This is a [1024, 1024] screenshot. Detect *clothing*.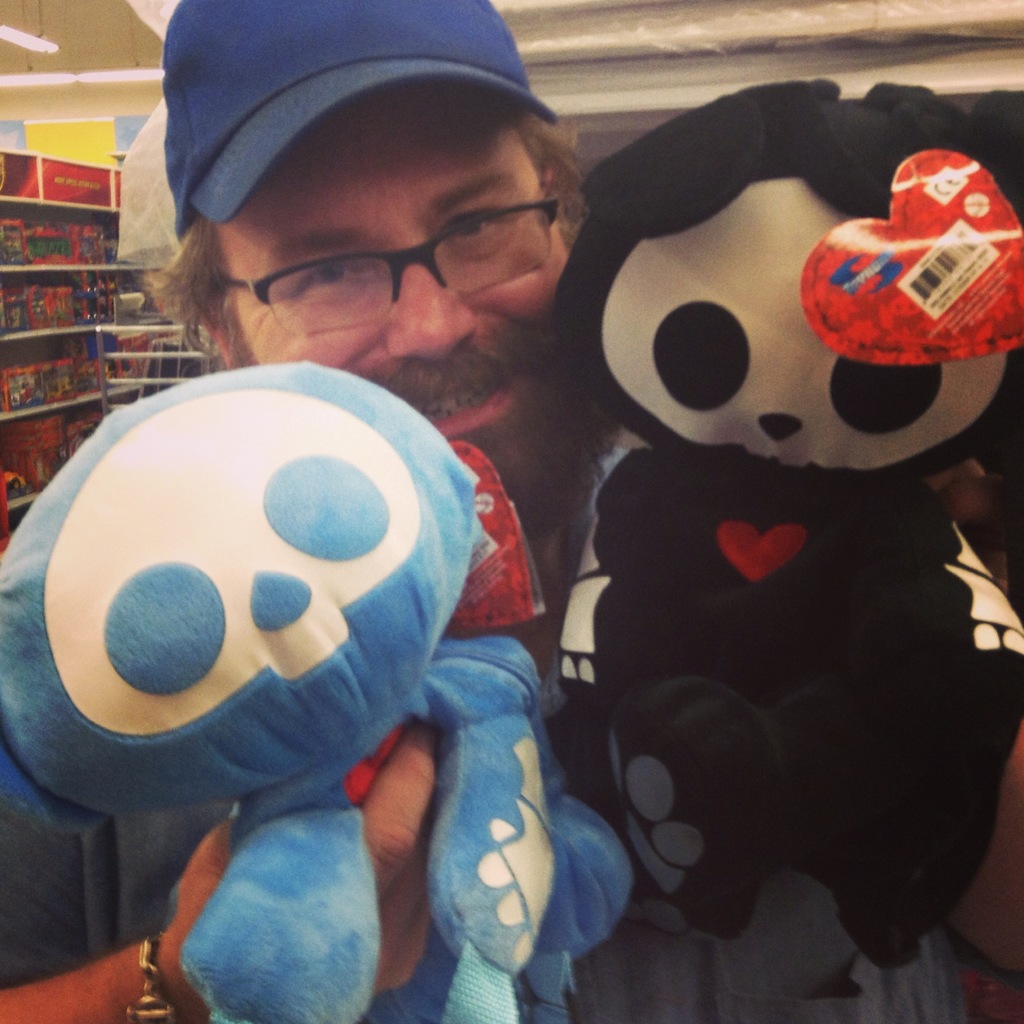
region(0, 441, 971, 1021).
